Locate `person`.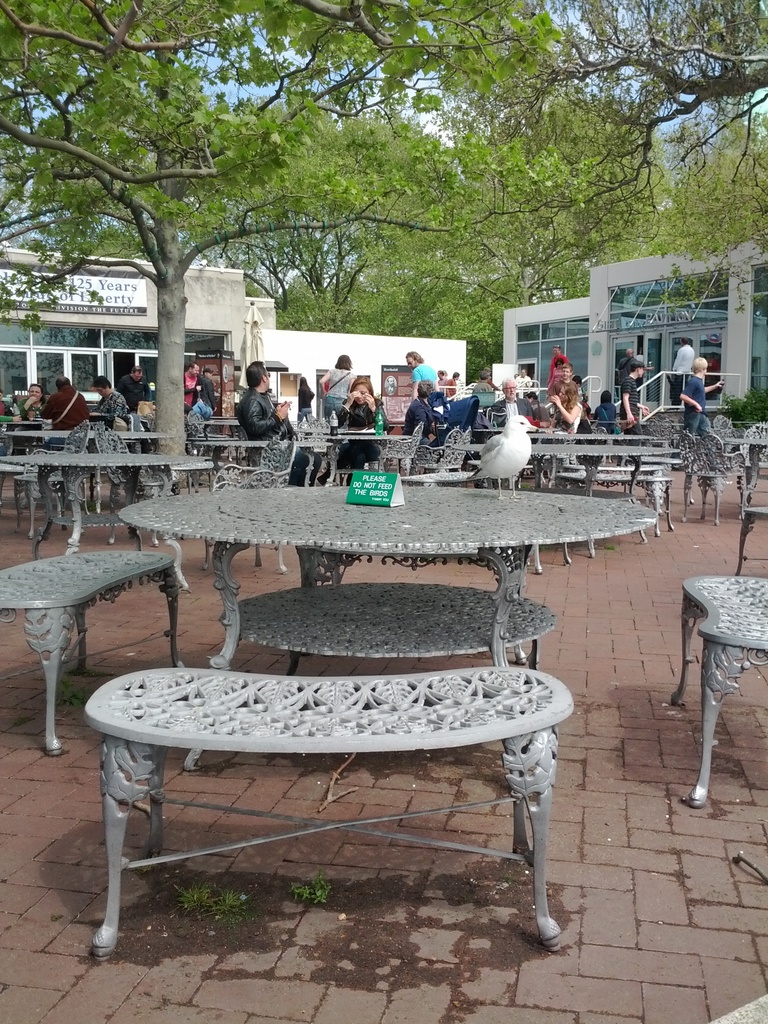
Bounding box: bbox(88, 372, 129, 426).
